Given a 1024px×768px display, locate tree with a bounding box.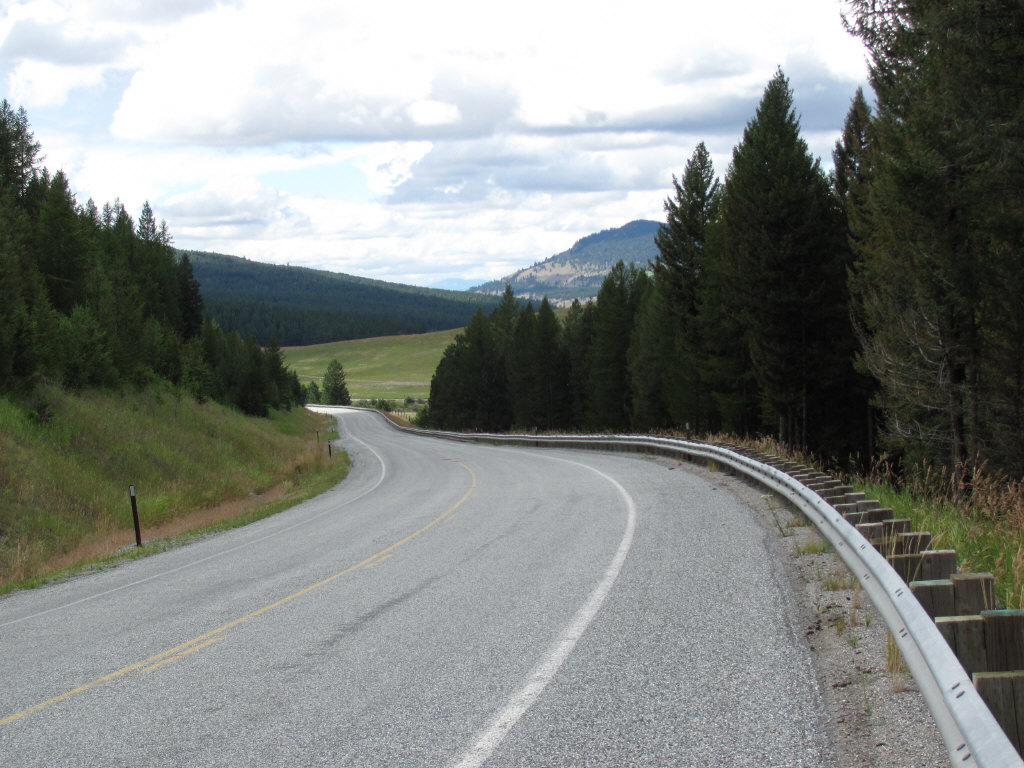
Located: [left=712, top=193, right=779, bottom=449].
